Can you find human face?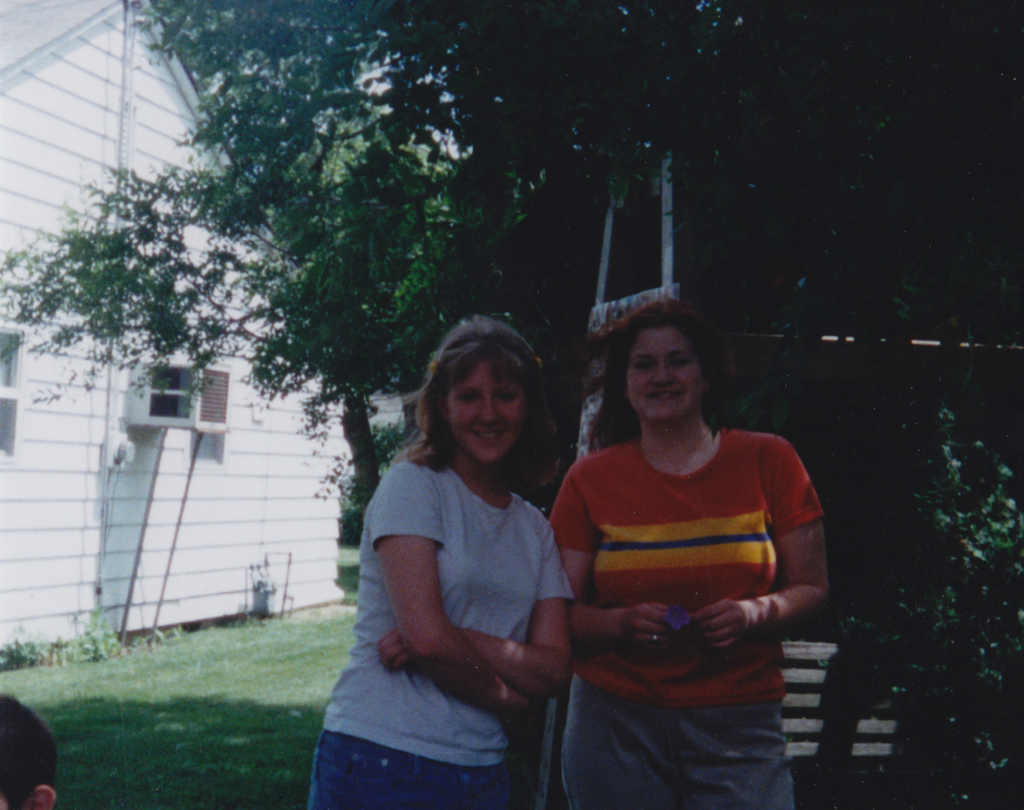
Yes, bounding box: x1=623 y1=325 x2=699 y2=422.
